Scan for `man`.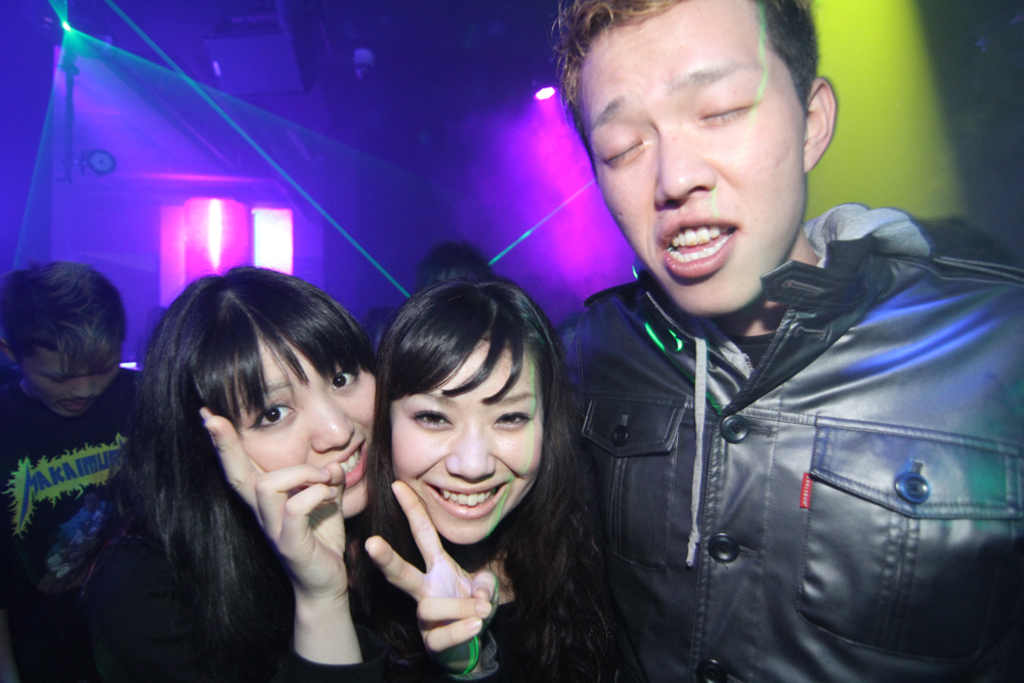
Scan result: pyautogui.locateOnScreen(546, 0, 1023, 682).
